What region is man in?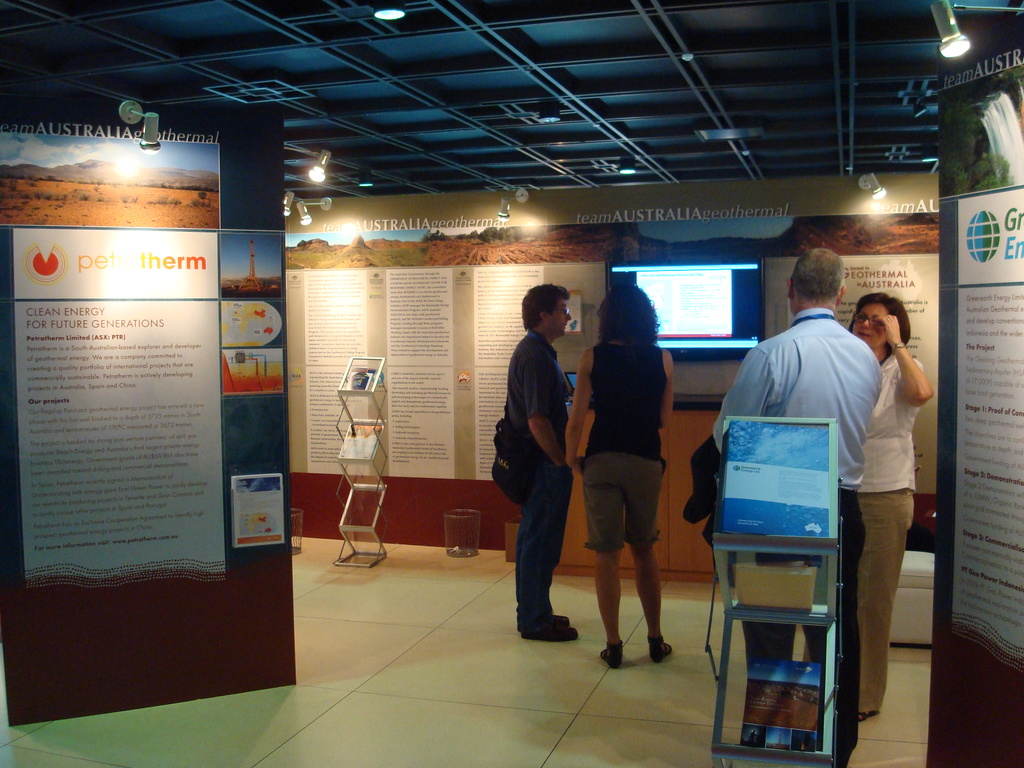
left=494, top=288, right=590, bottom=649.
